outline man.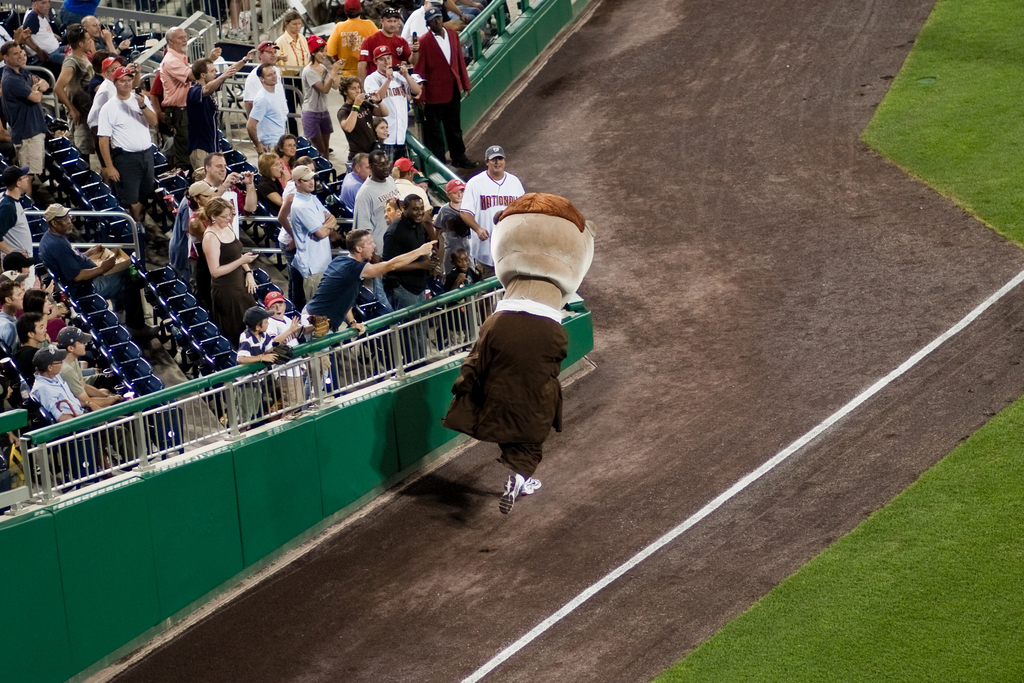
Outline: 186, 150, 261, 315.
